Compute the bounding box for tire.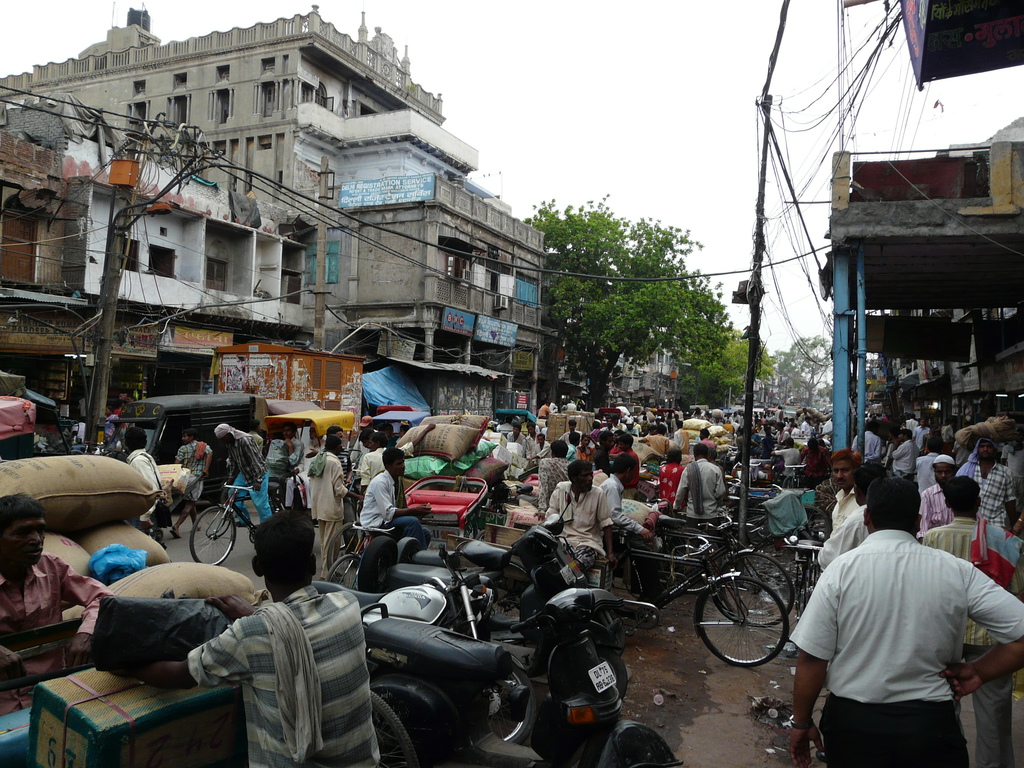
[x1=192, y1=504, x2=239, y2=566].
